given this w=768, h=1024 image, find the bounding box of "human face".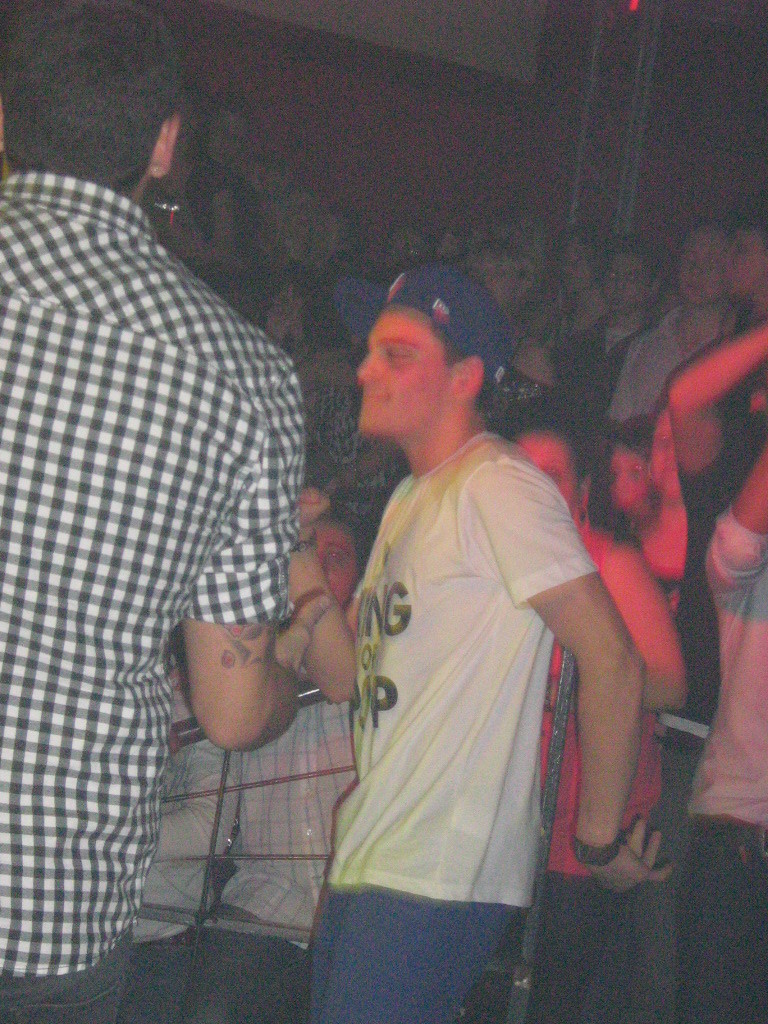
(507,434,578,508).
